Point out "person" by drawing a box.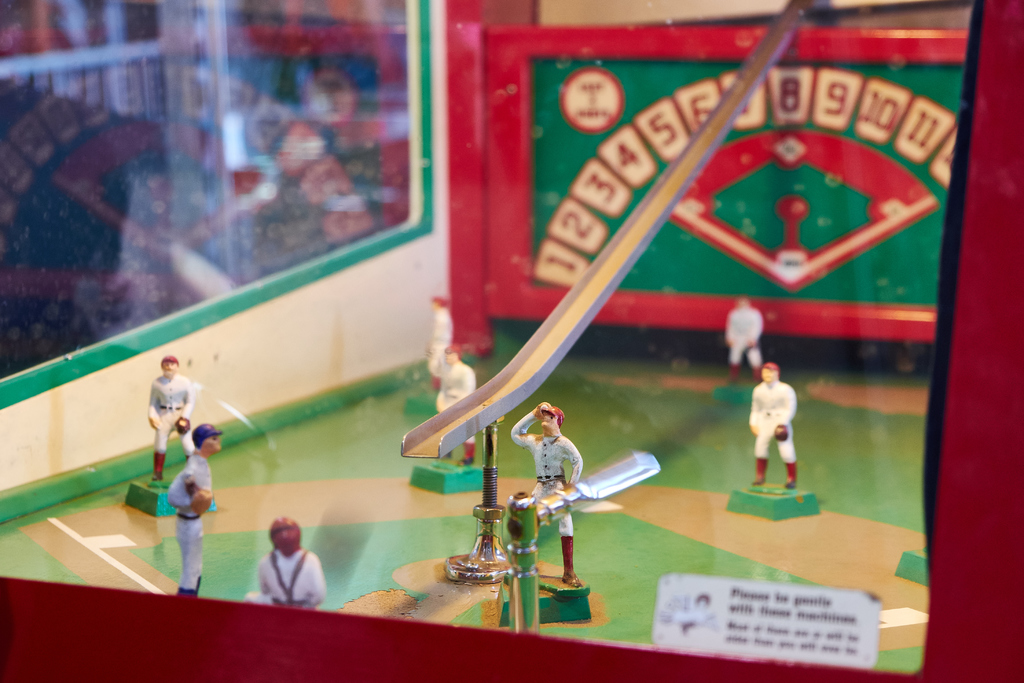
{"left": 253, "top": 514, "right": 328, "bottom": 621}.
